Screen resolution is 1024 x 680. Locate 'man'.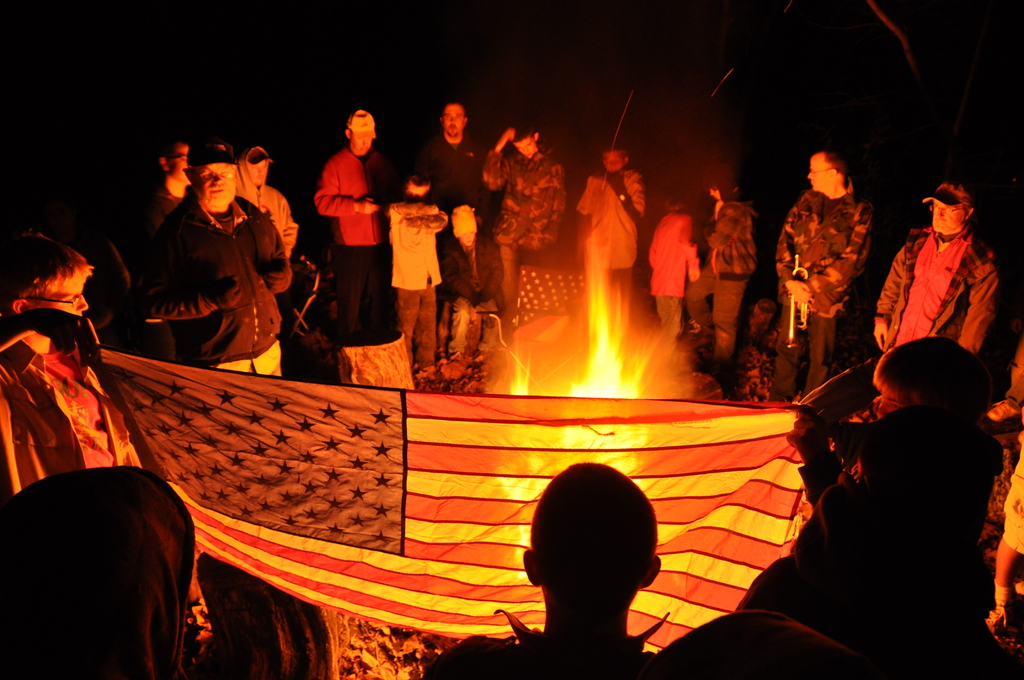
(left=771, top=143, right=880, bottom=410).
